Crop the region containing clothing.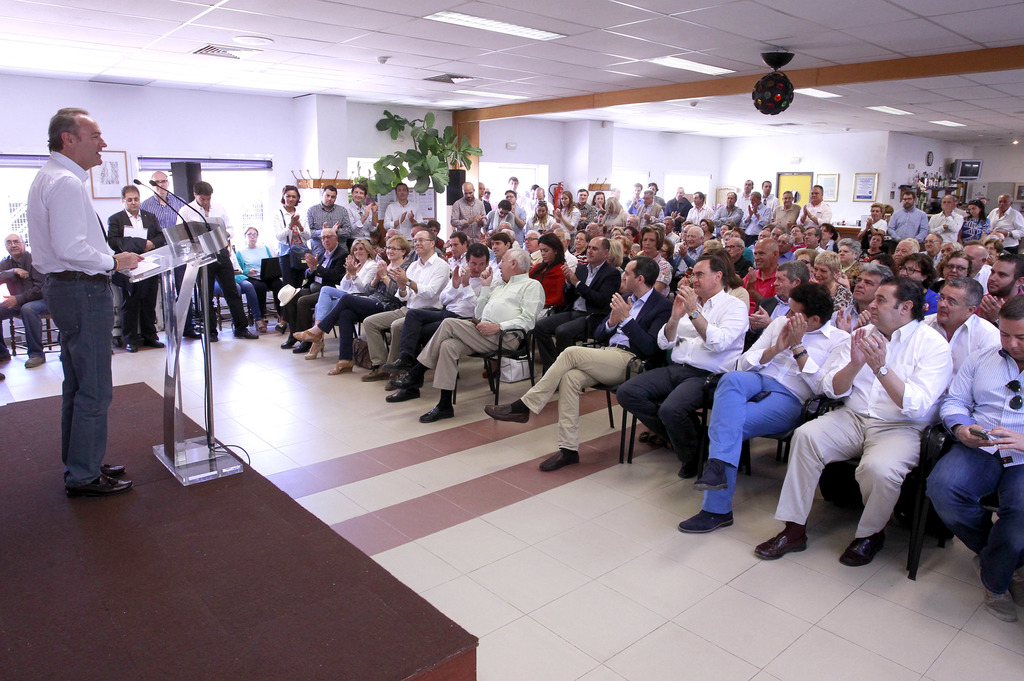
Crop region: bbox=[140, 189, 191, 339].
